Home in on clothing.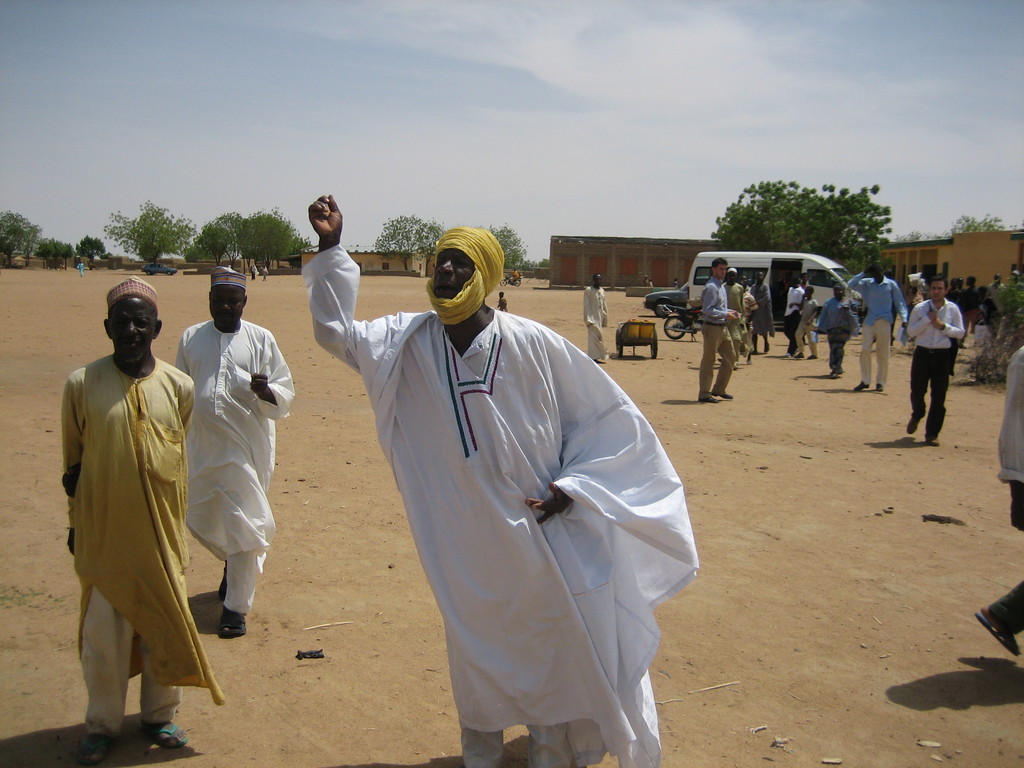
Homed in at 854 282 911 378.
